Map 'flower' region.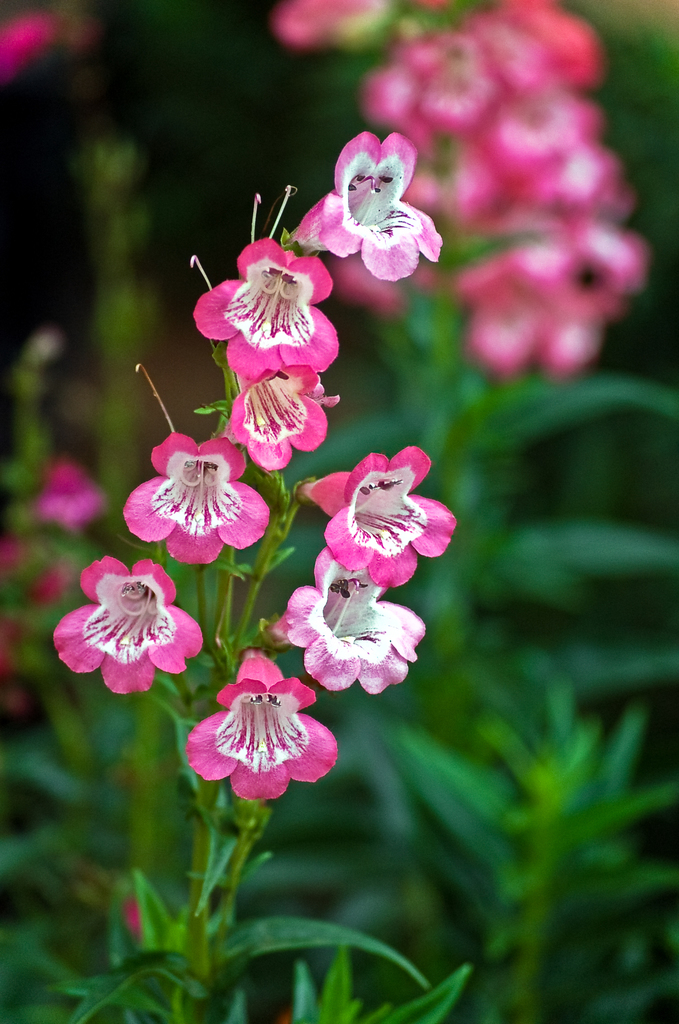
Mapped to select_region(186, 663, 334, 806).
